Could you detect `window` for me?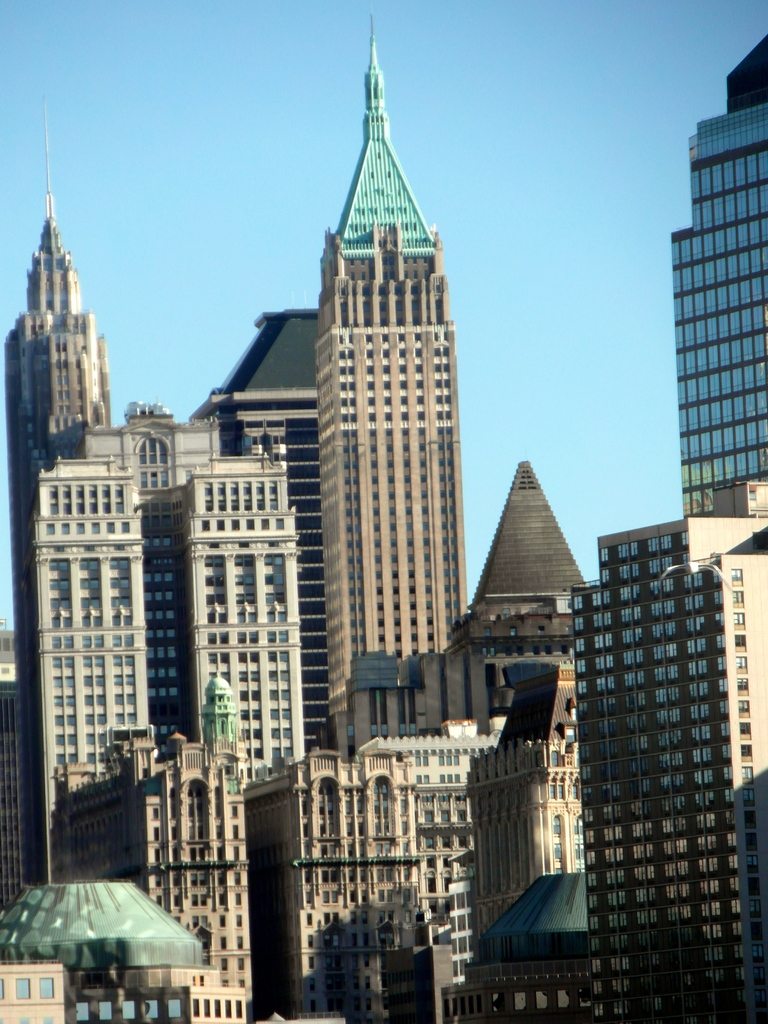
Detection result: l=748, t=853, r=758, b=872.
